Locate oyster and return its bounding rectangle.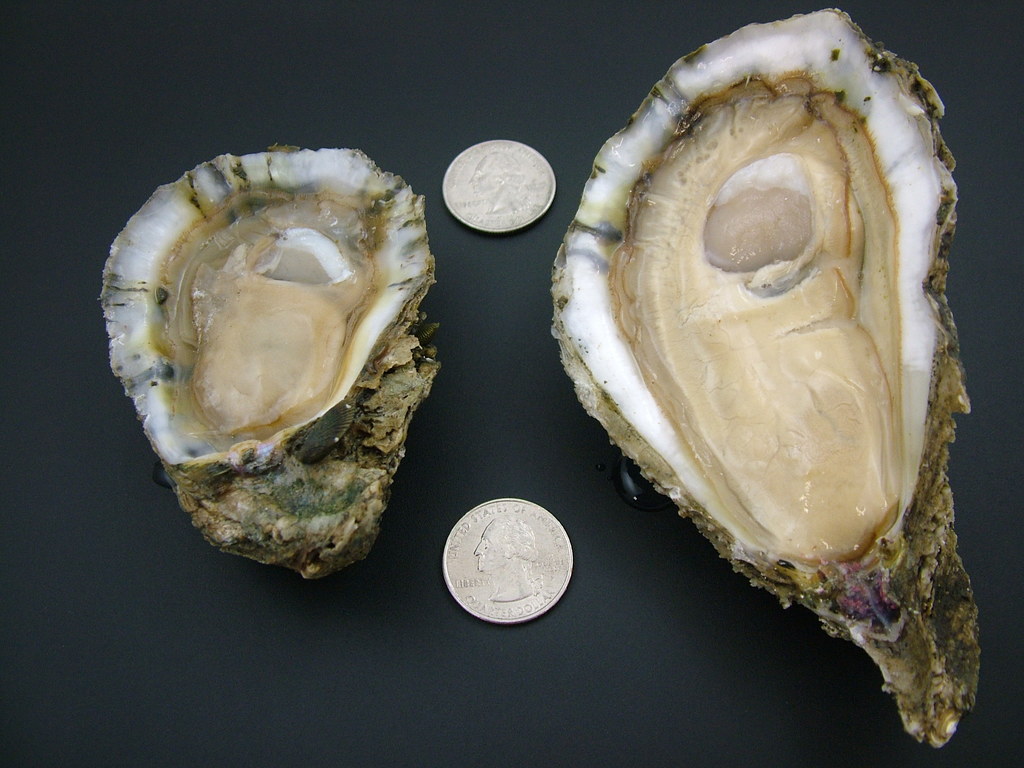
bbox=[99, 142, 437, 588].
